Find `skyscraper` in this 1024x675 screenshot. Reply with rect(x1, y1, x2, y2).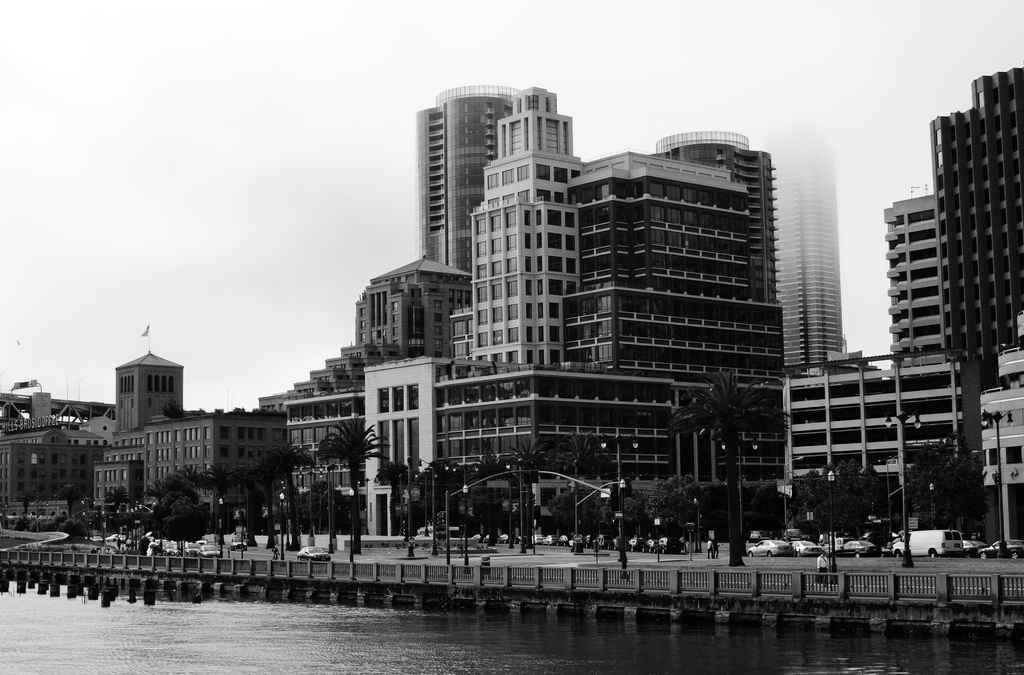
rect(758, 118, 844, 367).
